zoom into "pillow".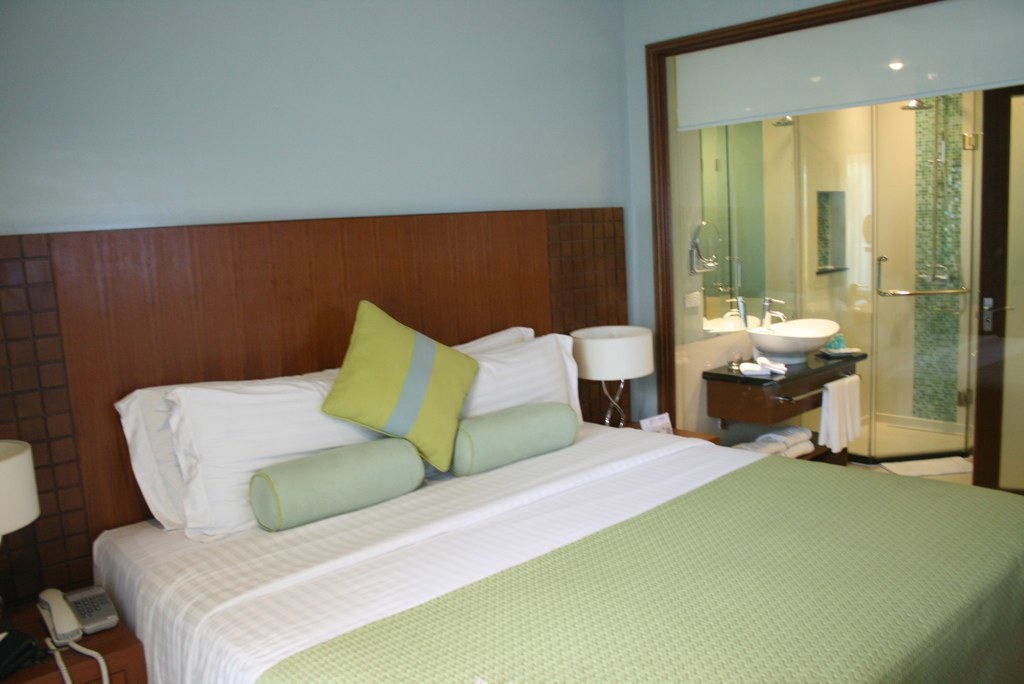
Zoom target: locate(308, 317, 538, 468).
